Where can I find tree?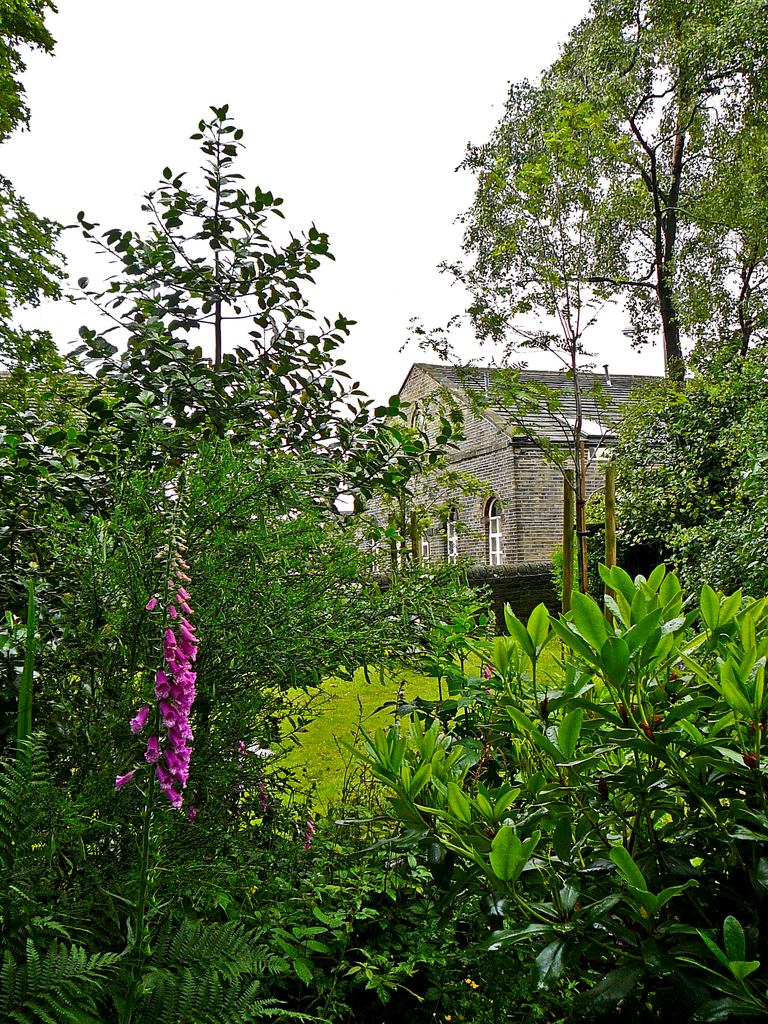
You can find it at select_region(438, 8, 765, 547).
